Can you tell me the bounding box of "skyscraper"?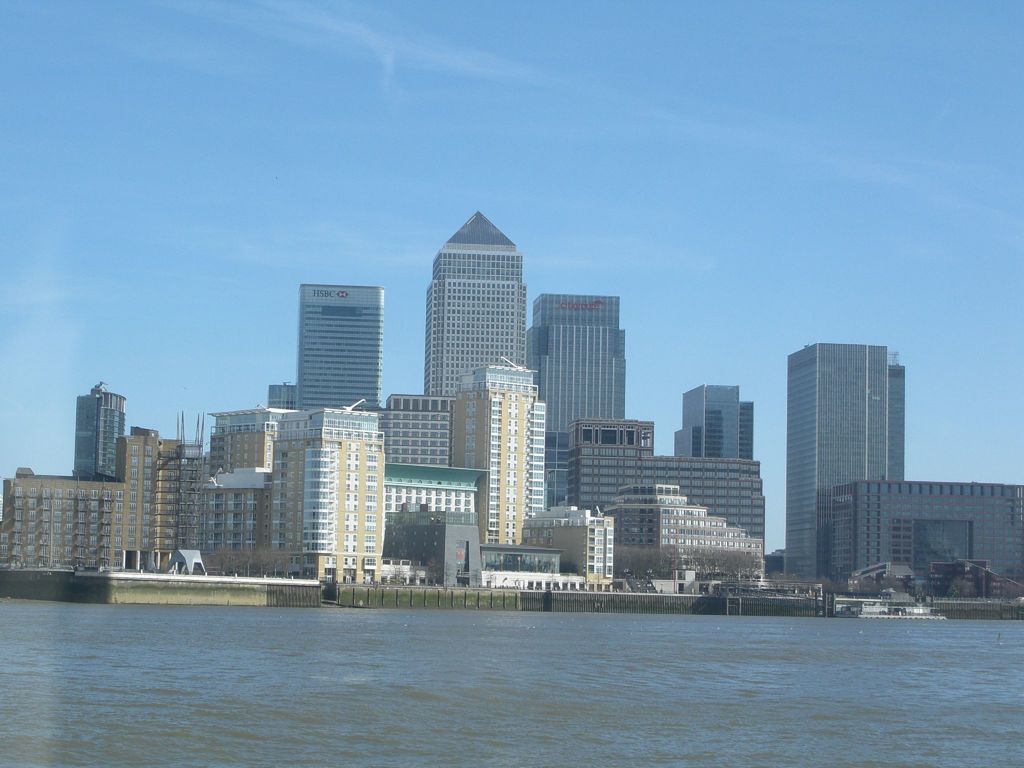
region(286, 284, 379, 417).
